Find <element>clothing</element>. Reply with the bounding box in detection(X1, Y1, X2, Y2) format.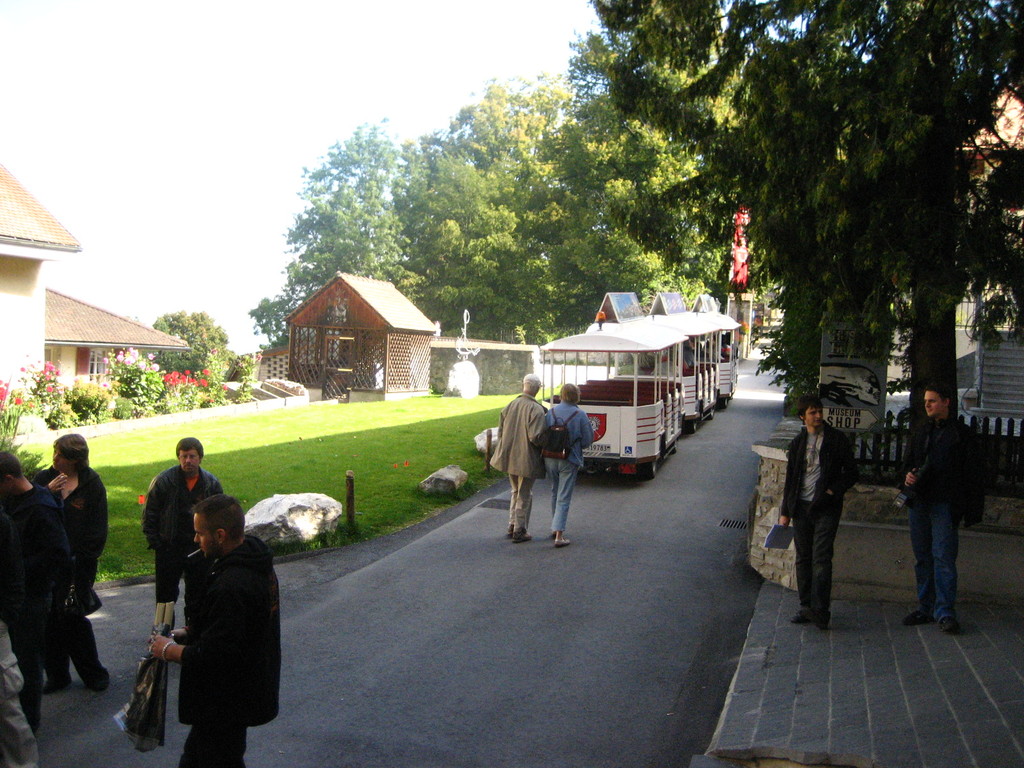
detection(143, 463, 222, 632).
